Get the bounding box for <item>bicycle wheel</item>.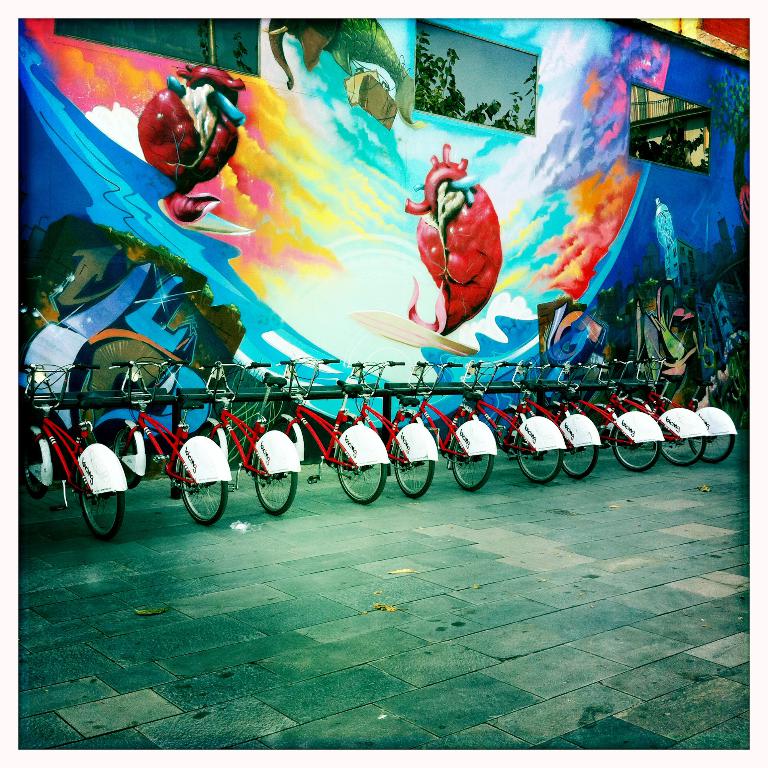
locate(335, 448, 387, 504).
